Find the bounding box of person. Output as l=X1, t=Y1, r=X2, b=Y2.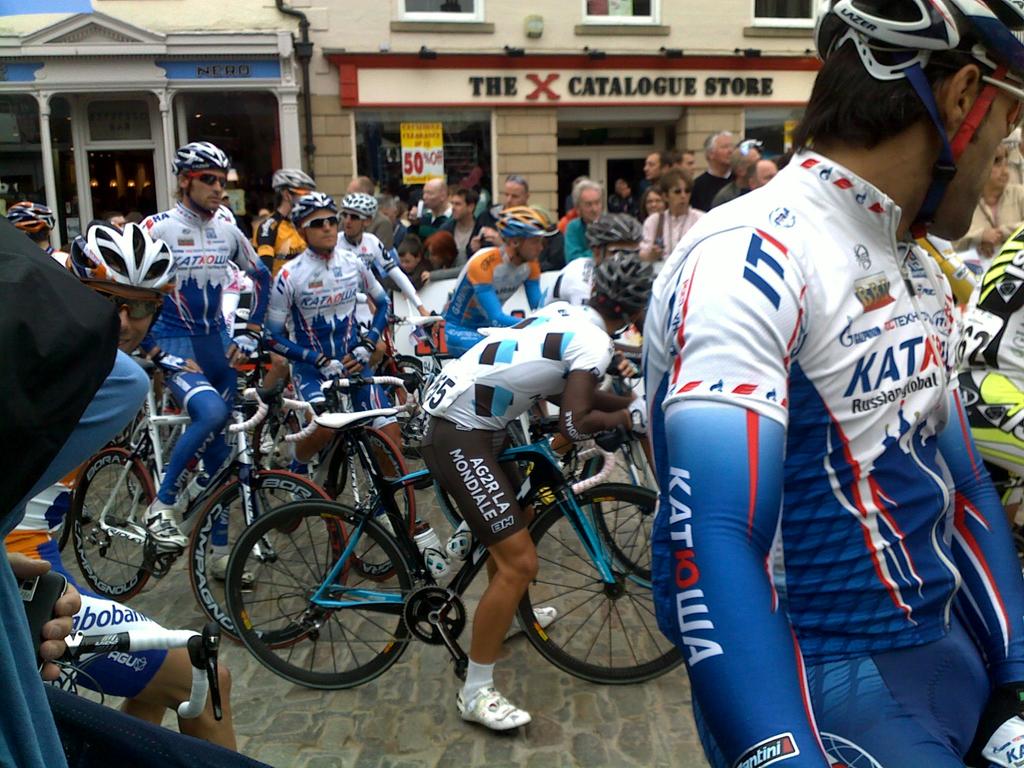
l=692, t=127, r=739, b=209.
